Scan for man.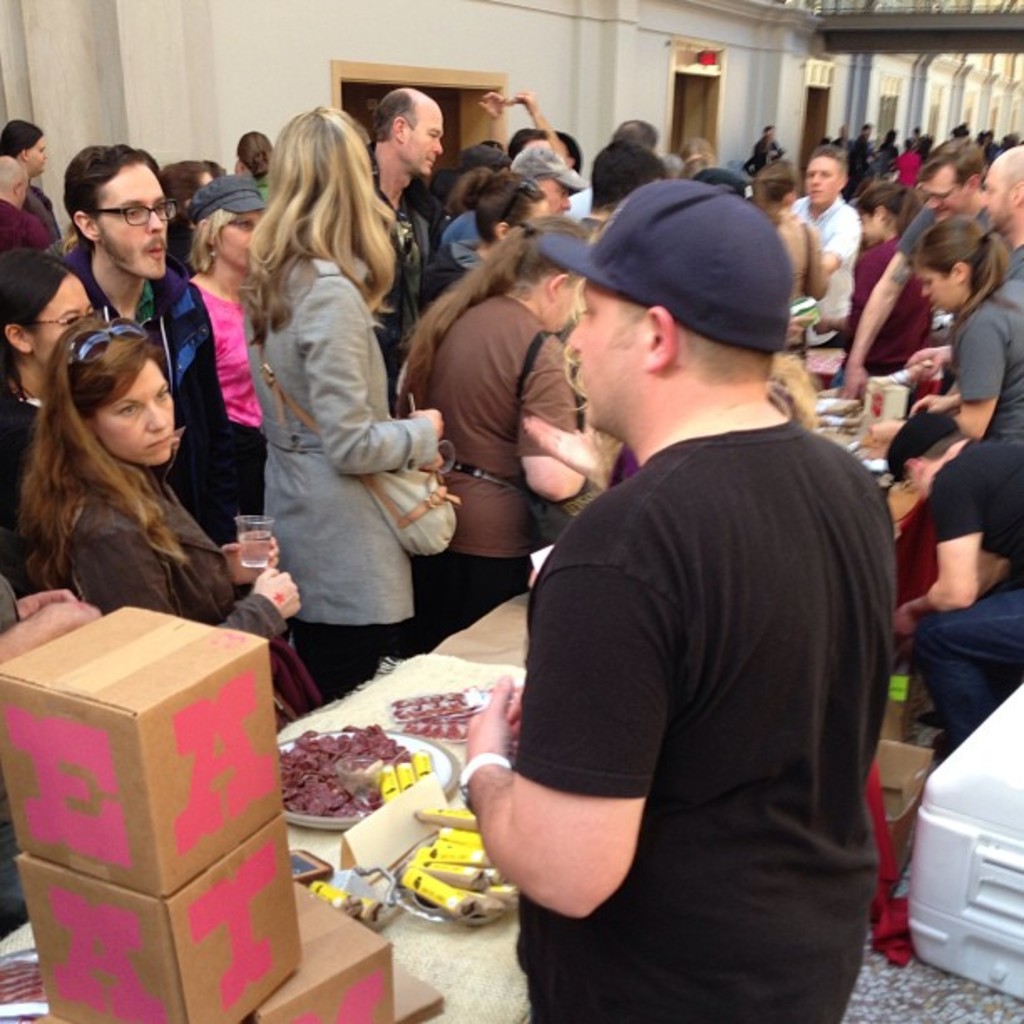
Scan result: bbox=(832, 134, 986, 412).
